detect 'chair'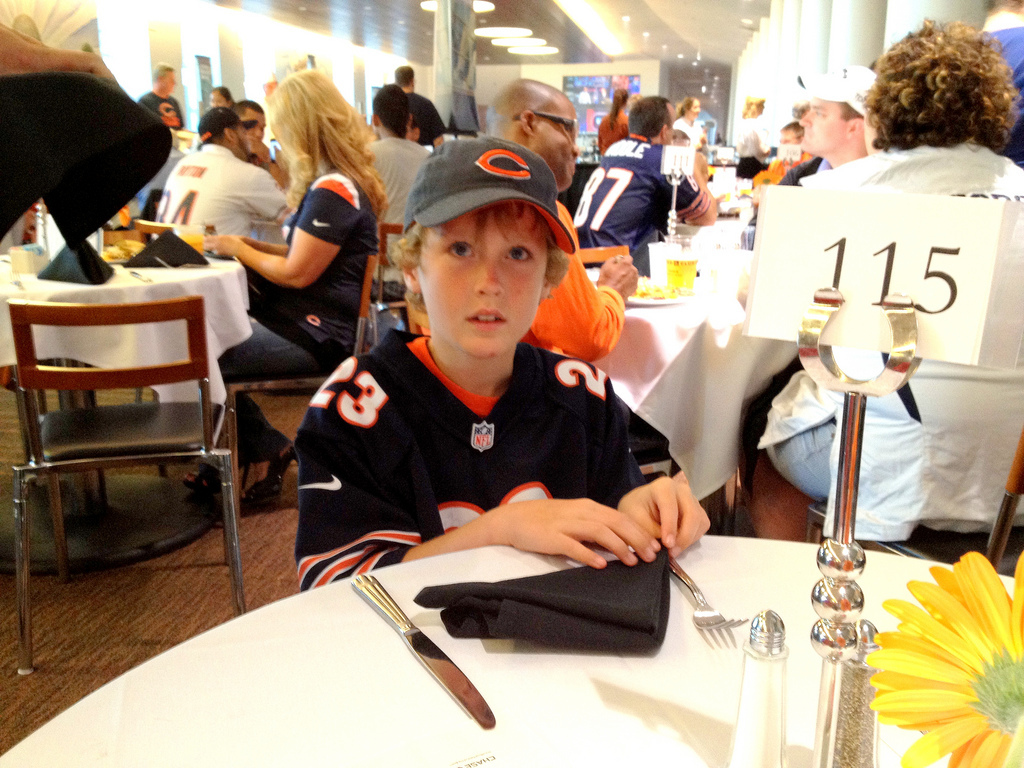
<region>576, 245, 630, 276</region>
